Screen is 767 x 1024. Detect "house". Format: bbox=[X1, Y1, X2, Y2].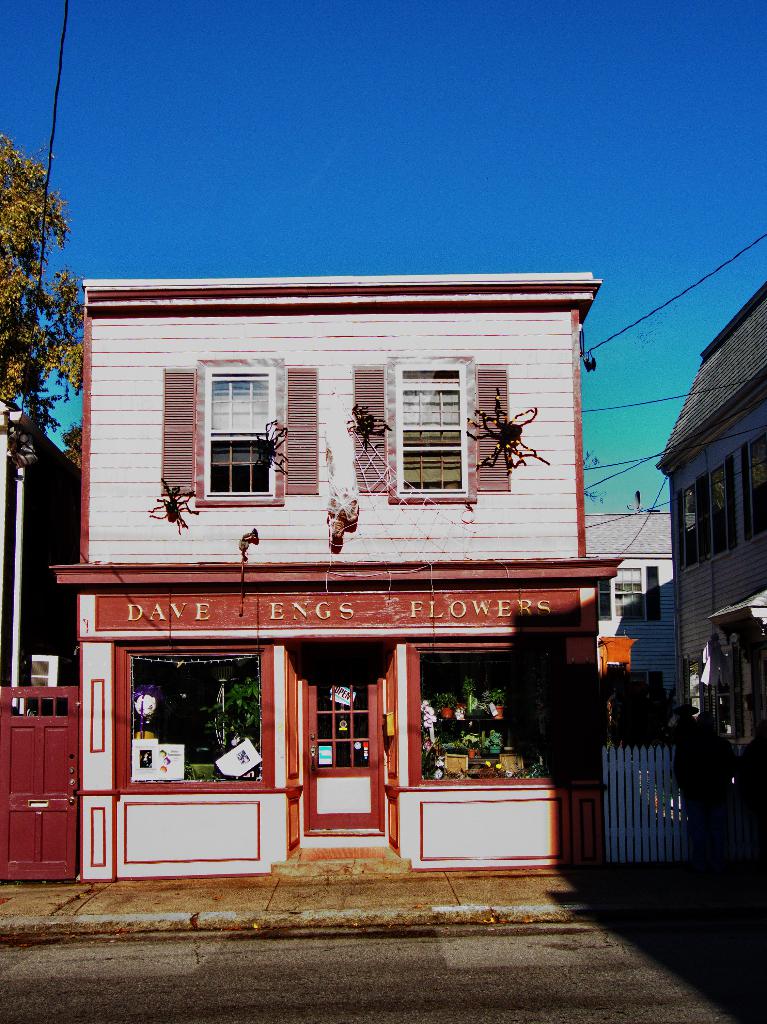
bbox=[9, 223, 672, 858].
